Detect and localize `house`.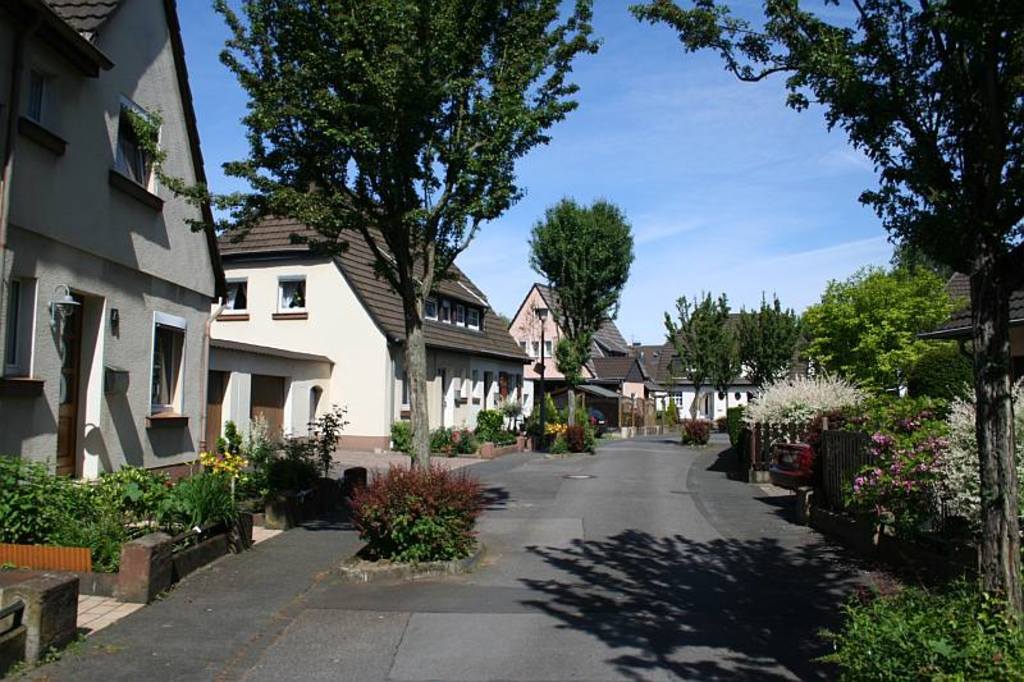
Localized at box(212, 157, 535, 489).
